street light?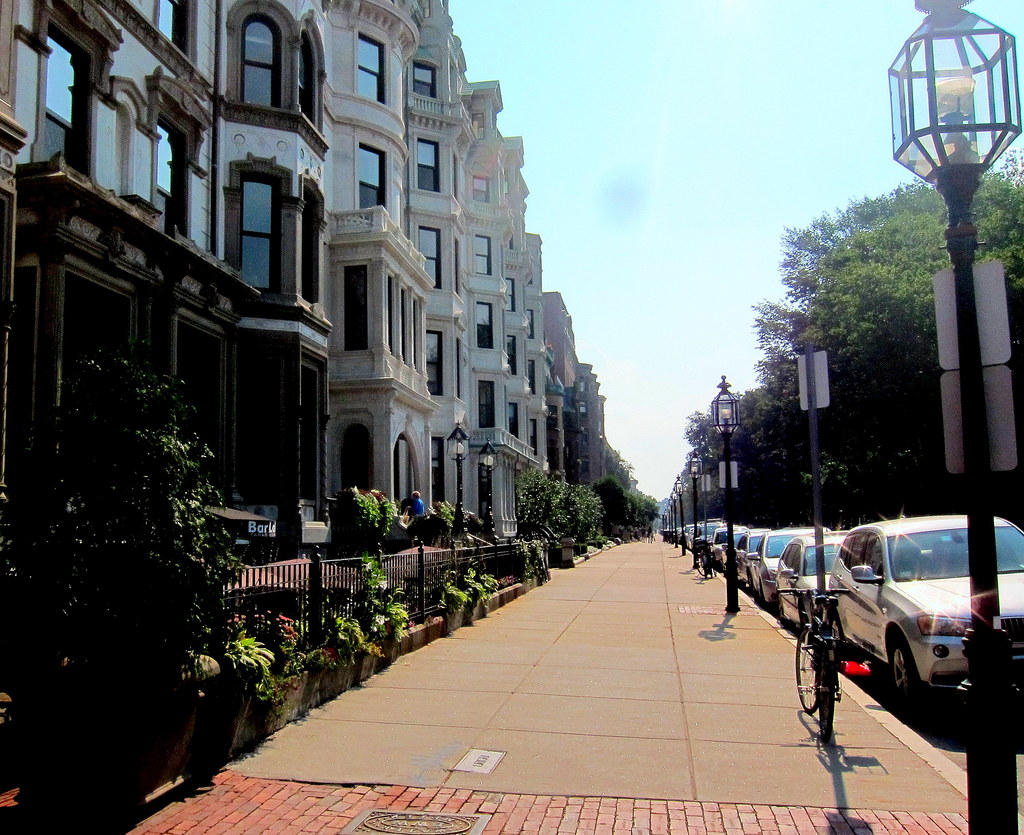
region(710, 374, 748, 612)
